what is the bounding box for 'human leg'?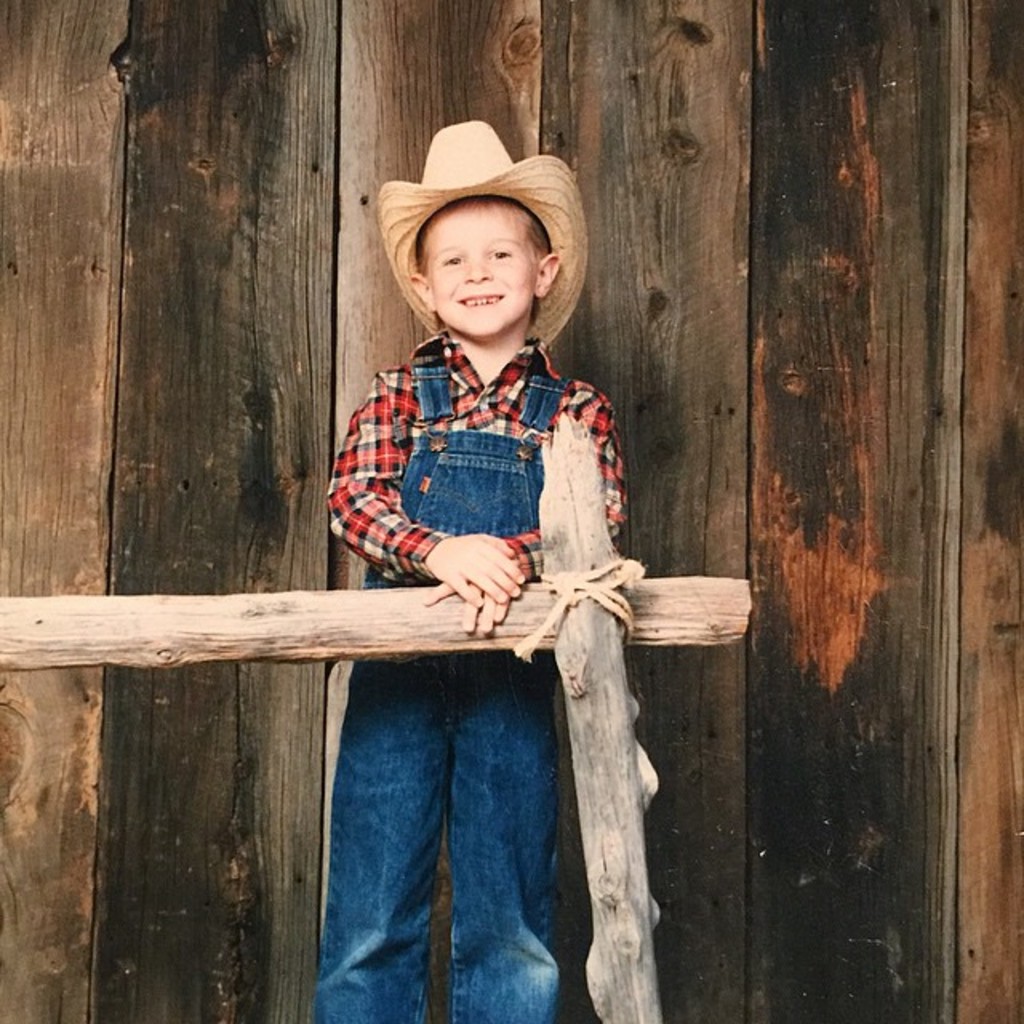
{"x1": 317, "y1": 646, "x2": 453, "y2": 1016}.
